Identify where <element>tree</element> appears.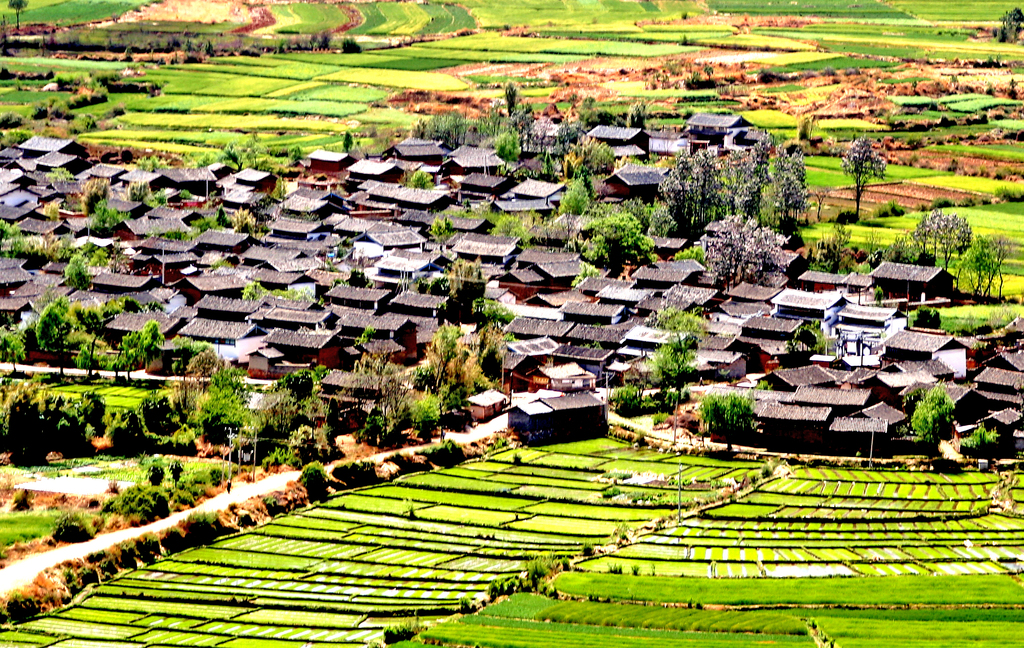
Appears at 346,357,412,446.
